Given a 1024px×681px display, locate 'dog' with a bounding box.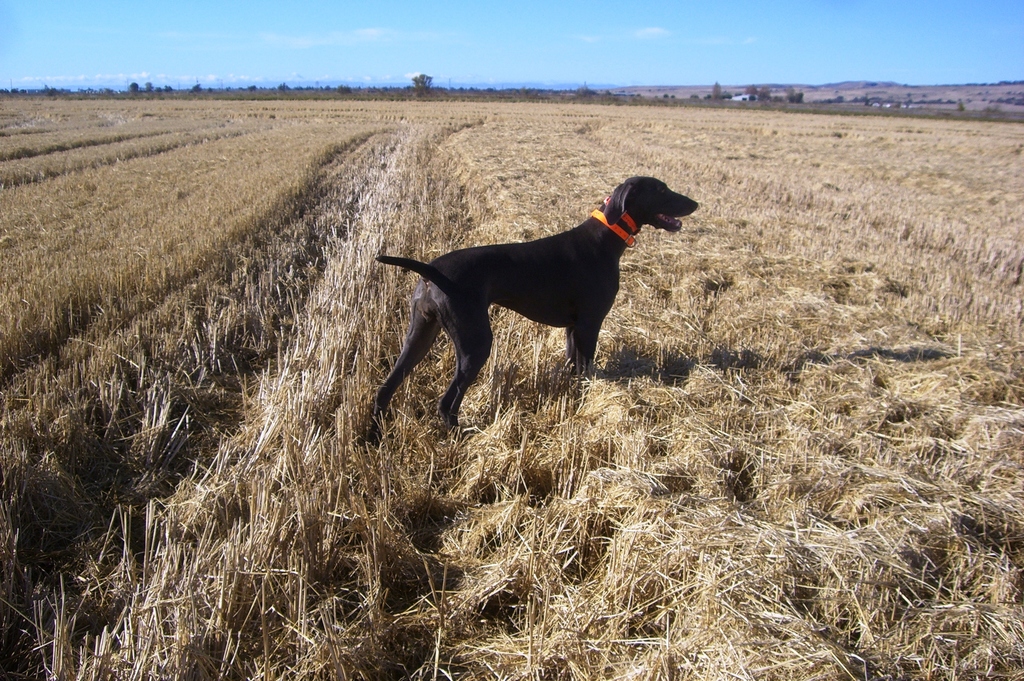
Located: [356,172,698,462].
